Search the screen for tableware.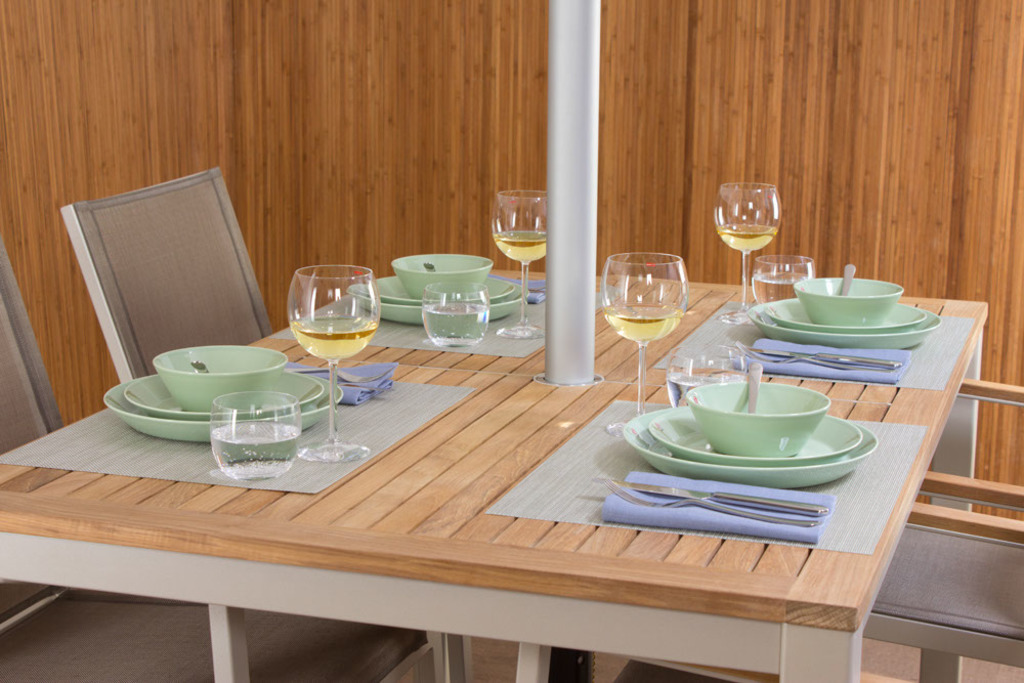
Found at select_region(604, 478, 821, 527).
